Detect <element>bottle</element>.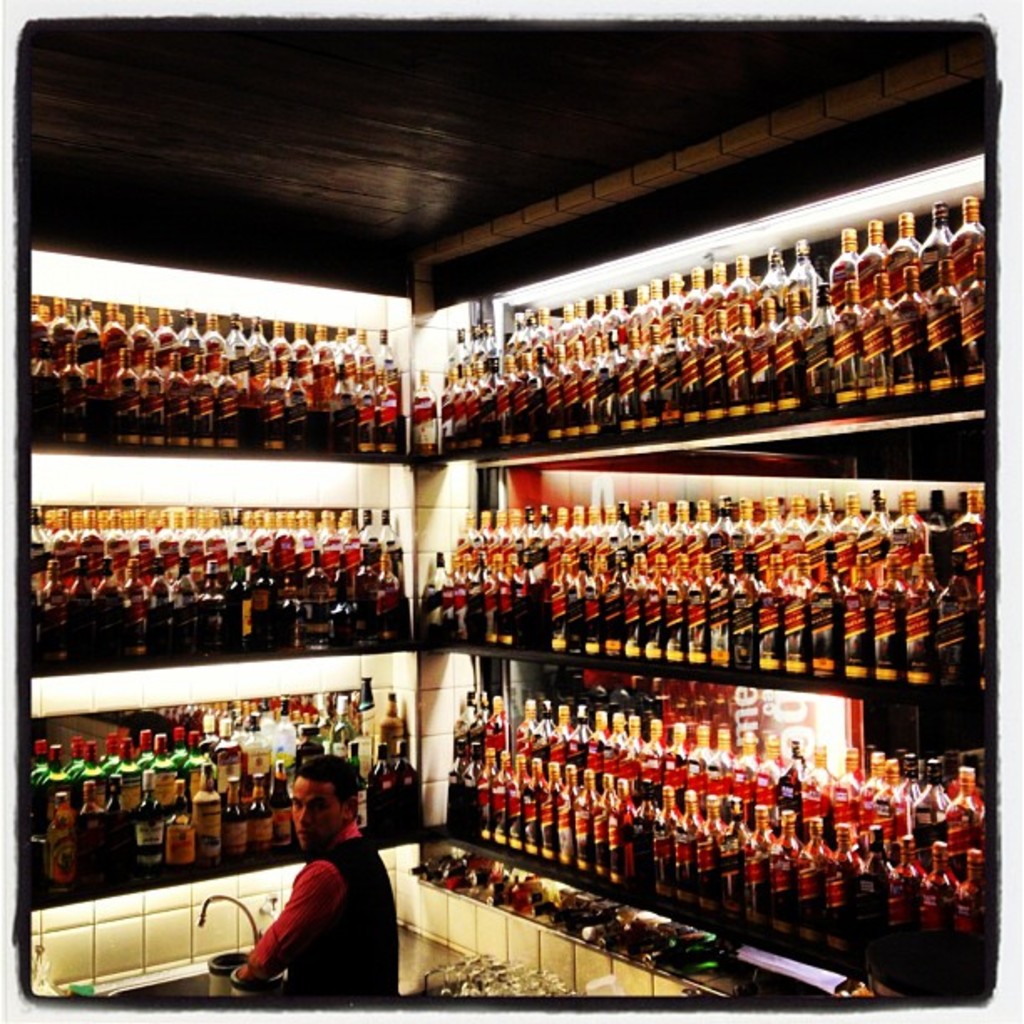
Detected at [left=131, top=507, right=151, bottom=552].
